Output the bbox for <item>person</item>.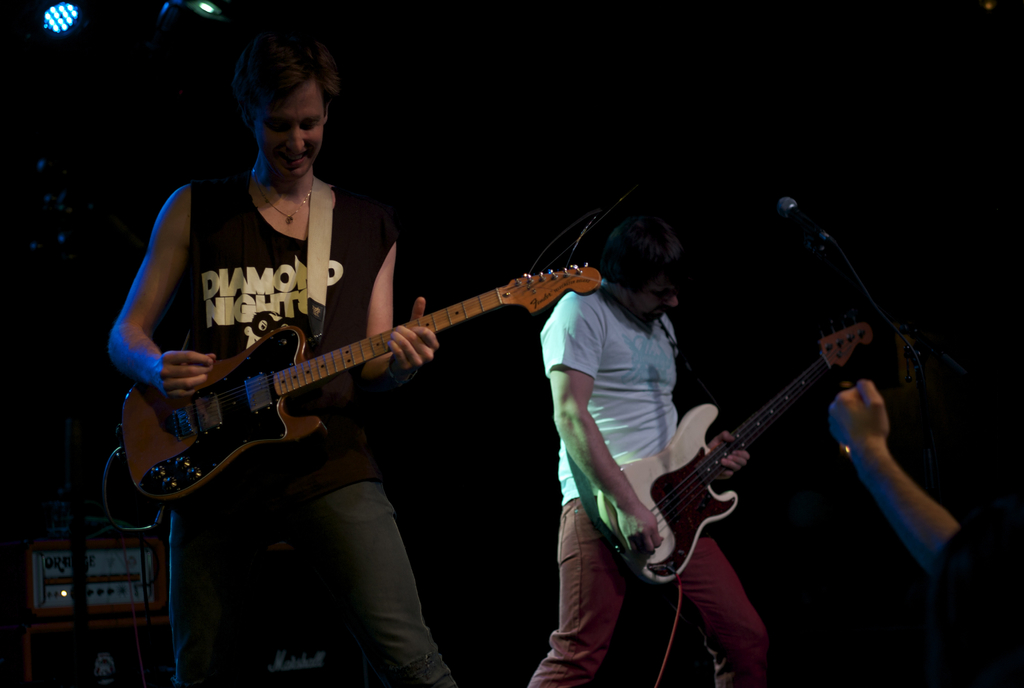
[left=108, top=16, right=449, bottom=687].
